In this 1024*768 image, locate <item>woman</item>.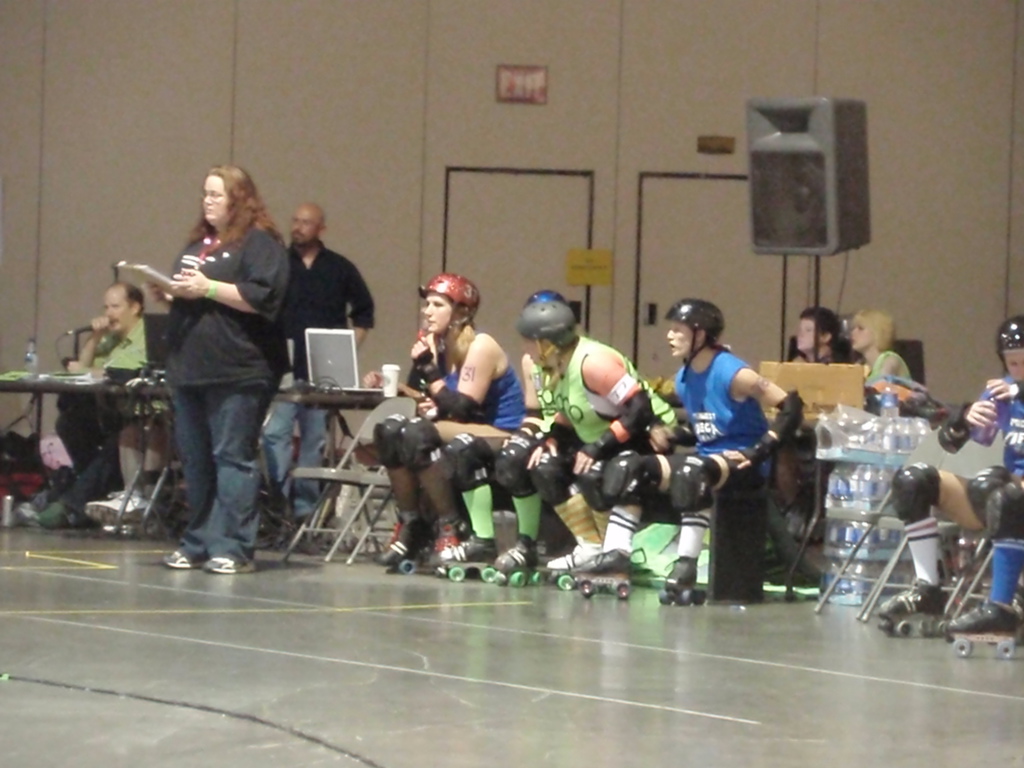
Bounding box: bbox=[572, 297, 797, 609].
